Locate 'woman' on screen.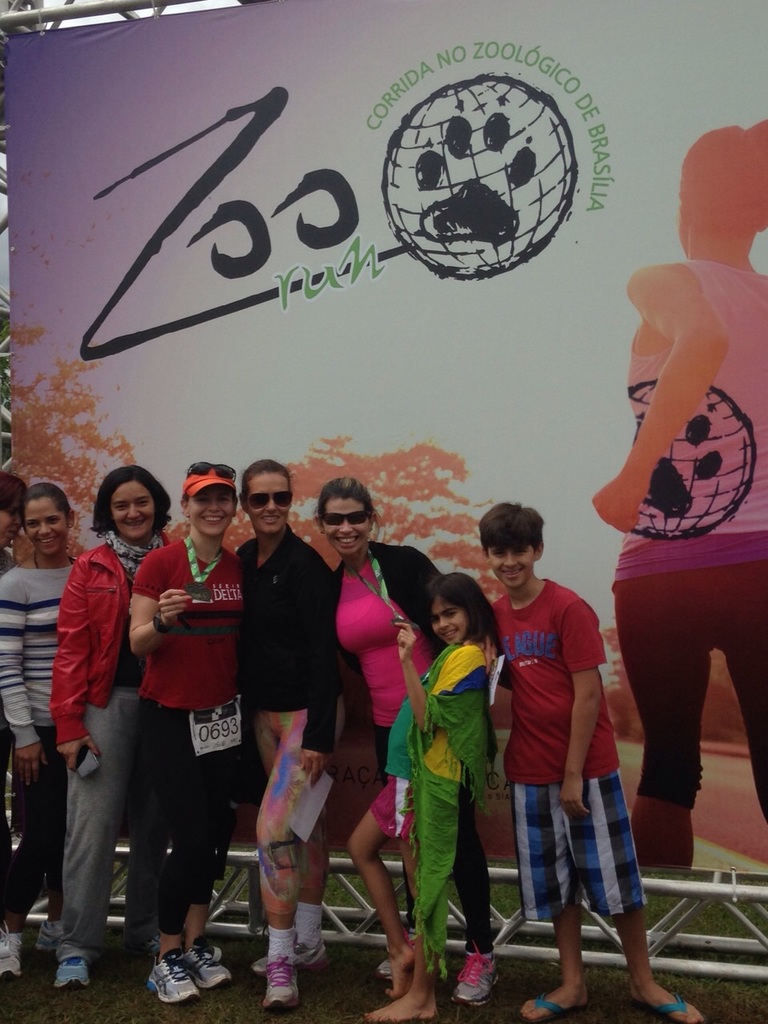
On screen at 584 150 756 915.
